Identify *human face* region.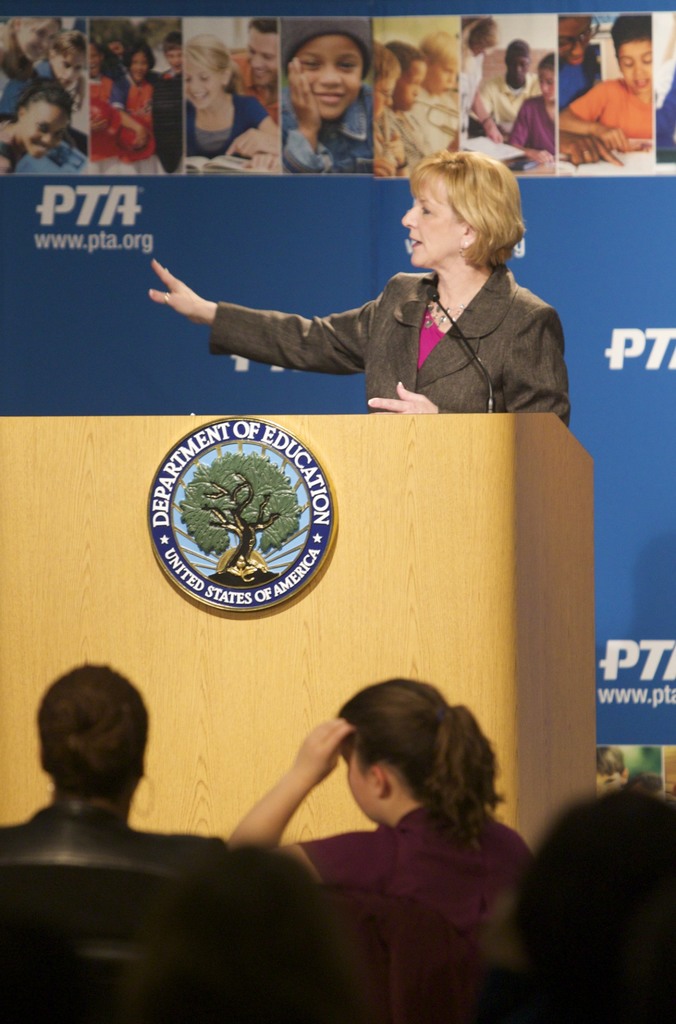
Region: (left=90, top=47, right=100, bottom=75).
